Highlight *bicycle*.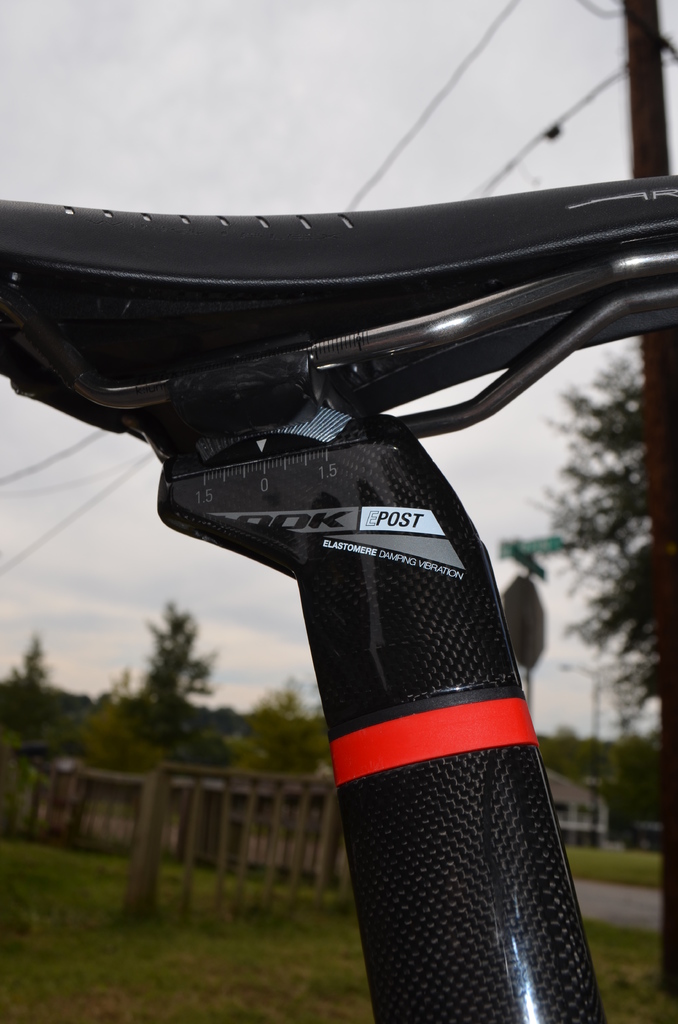
Highlighted region: x1=0 y1=20 x2=677 y2=958.
